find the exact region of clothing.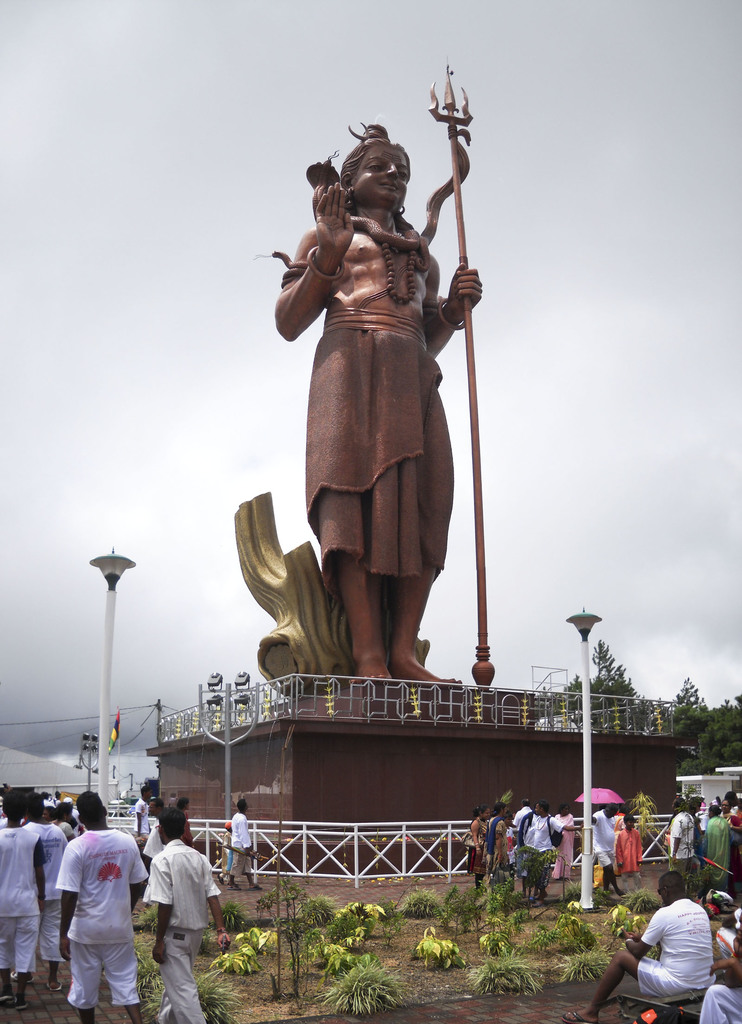
Exact region: x1=228 y1=806 x2=253 y2=876.
